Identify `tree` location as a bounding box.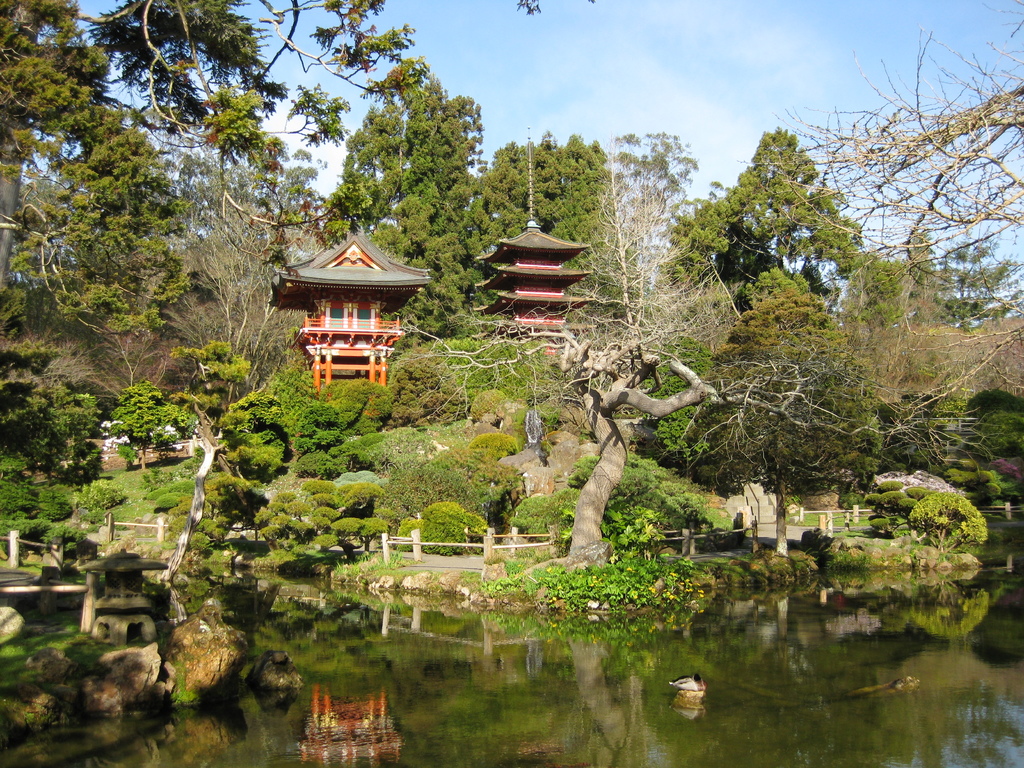
bbox(0, 450, 82, 520).
